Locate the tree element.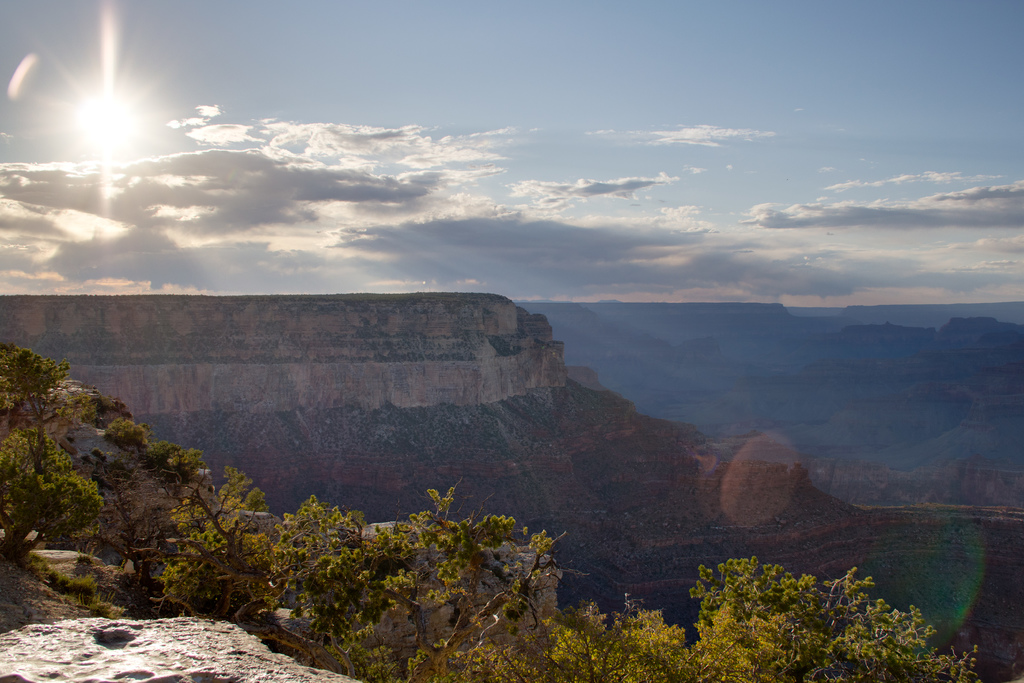
Element bbox: 461:595:691:682.
